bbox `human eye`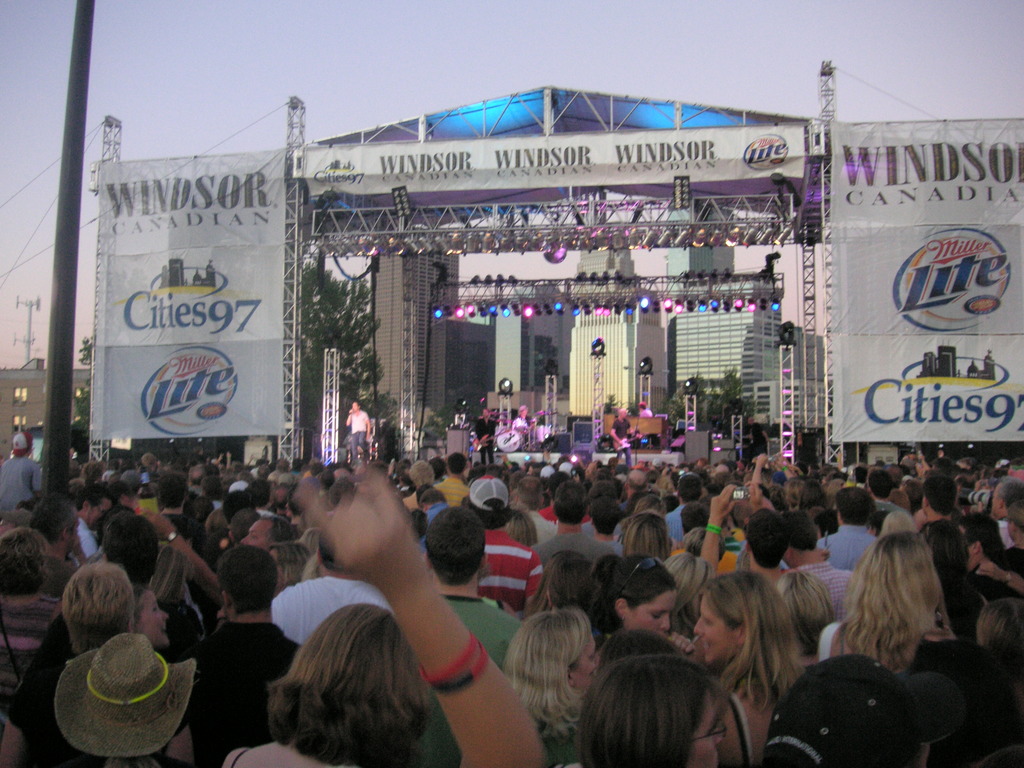
{"x1": 650, "y1": 612, "x2": 664, "y2": 621}
